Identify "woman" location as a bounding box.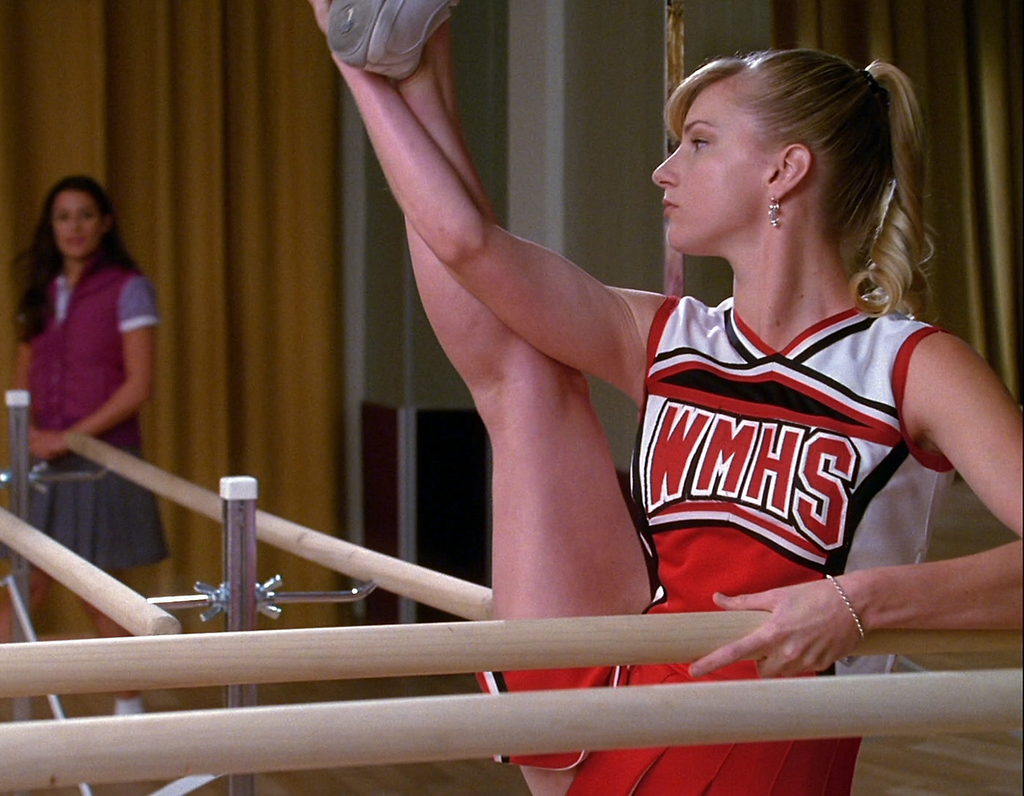
(x1=5, y1=175, x2=171, y2=753).
